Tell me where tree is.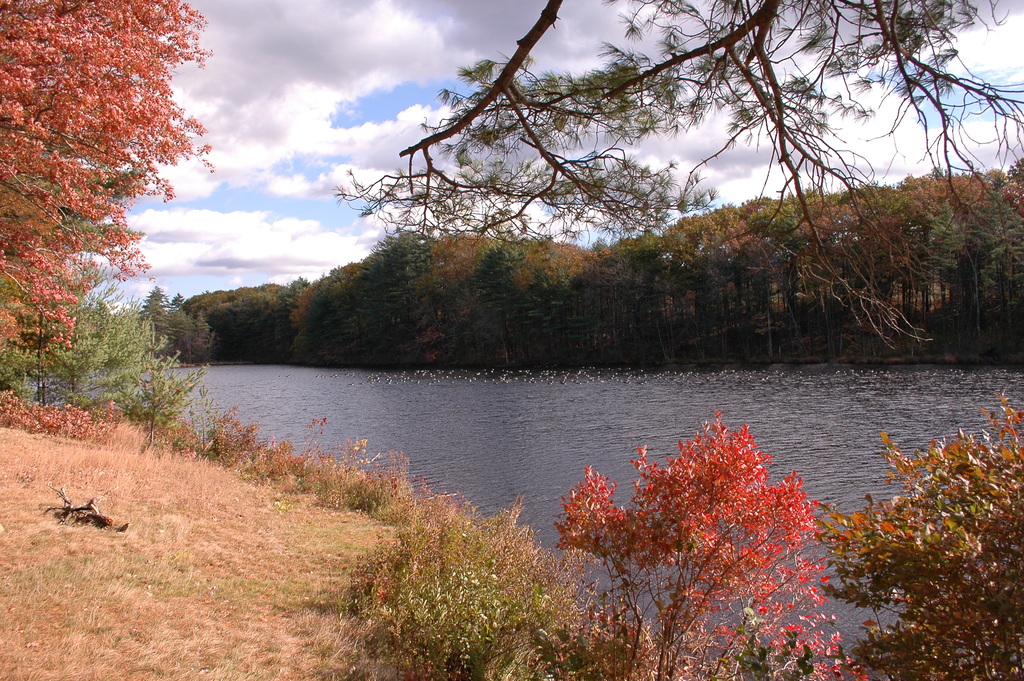
tree is at detection(324, 0, 1023, 355).
